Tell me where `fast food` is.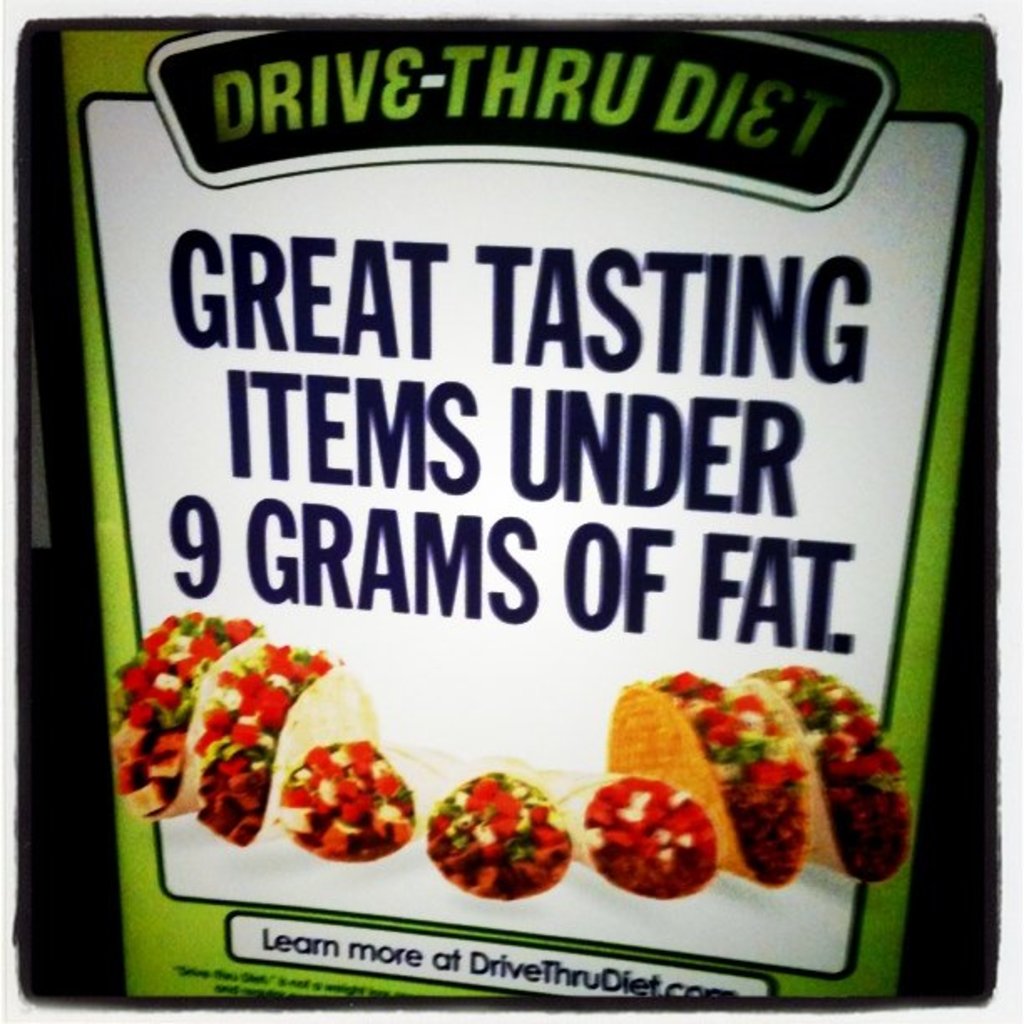
`fast food` is at detection(545, 755, 721, 905).
